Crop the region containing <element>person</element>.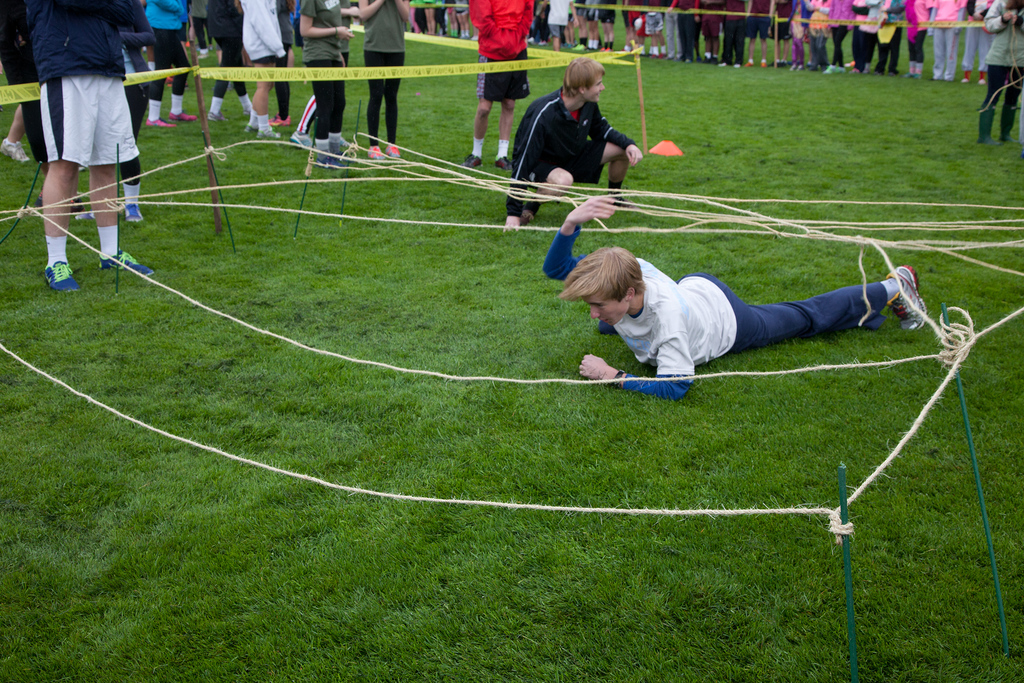
Crop region: <box>950,0,998,86</box>.
